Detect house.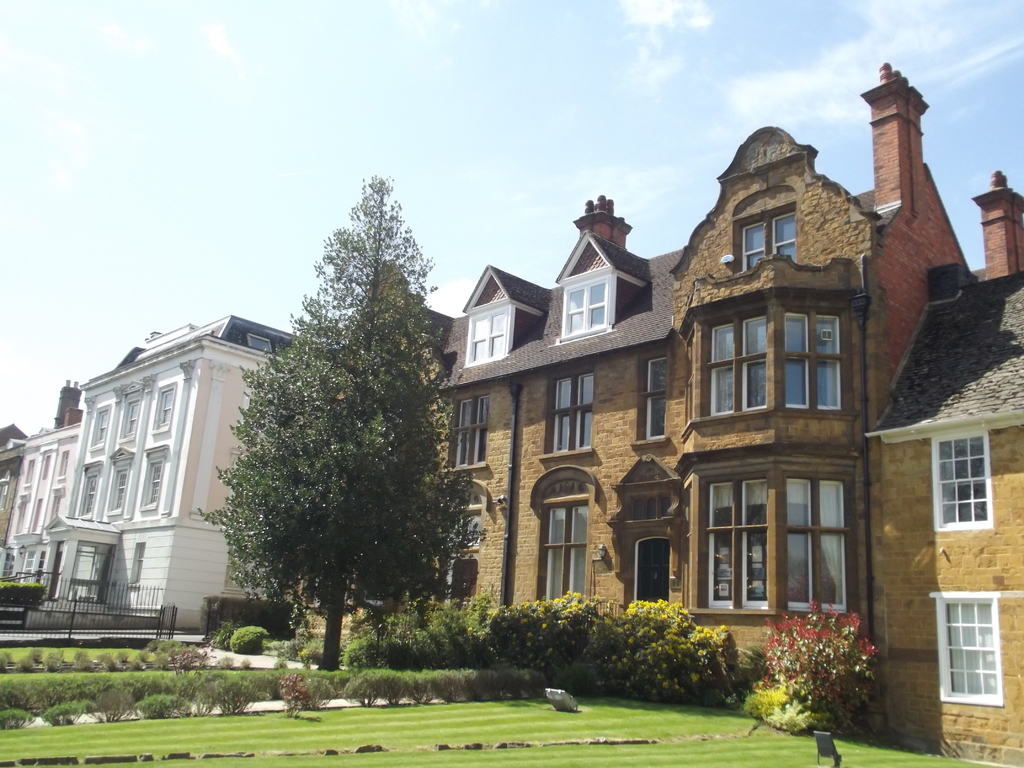
Detected at [left=6, top=318, right=307, bottom=650].
